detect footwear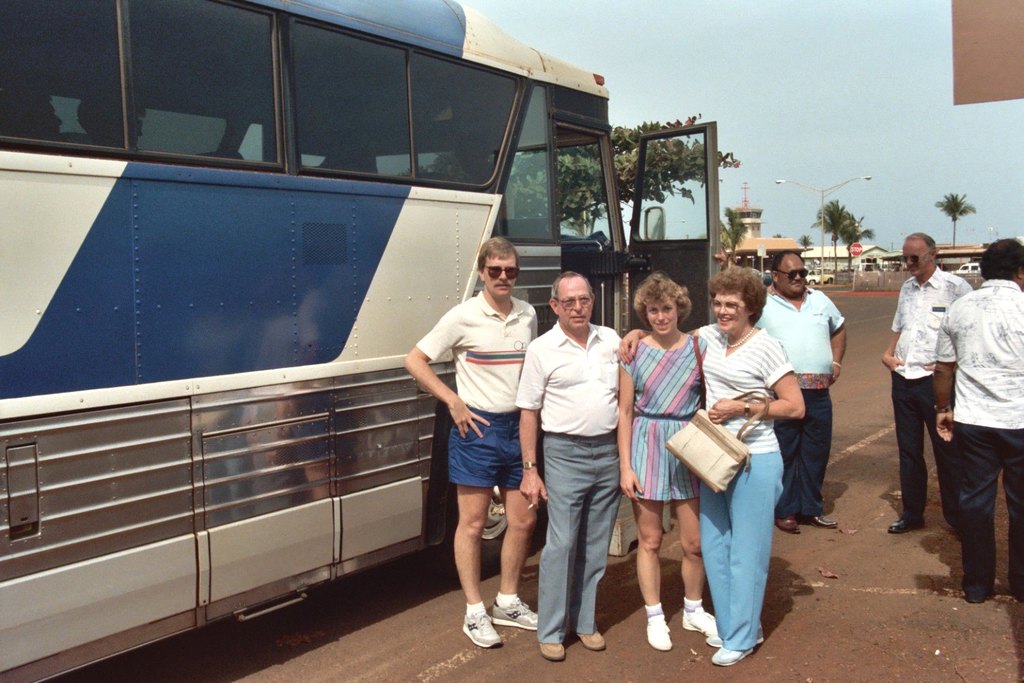
801 514 838 530
